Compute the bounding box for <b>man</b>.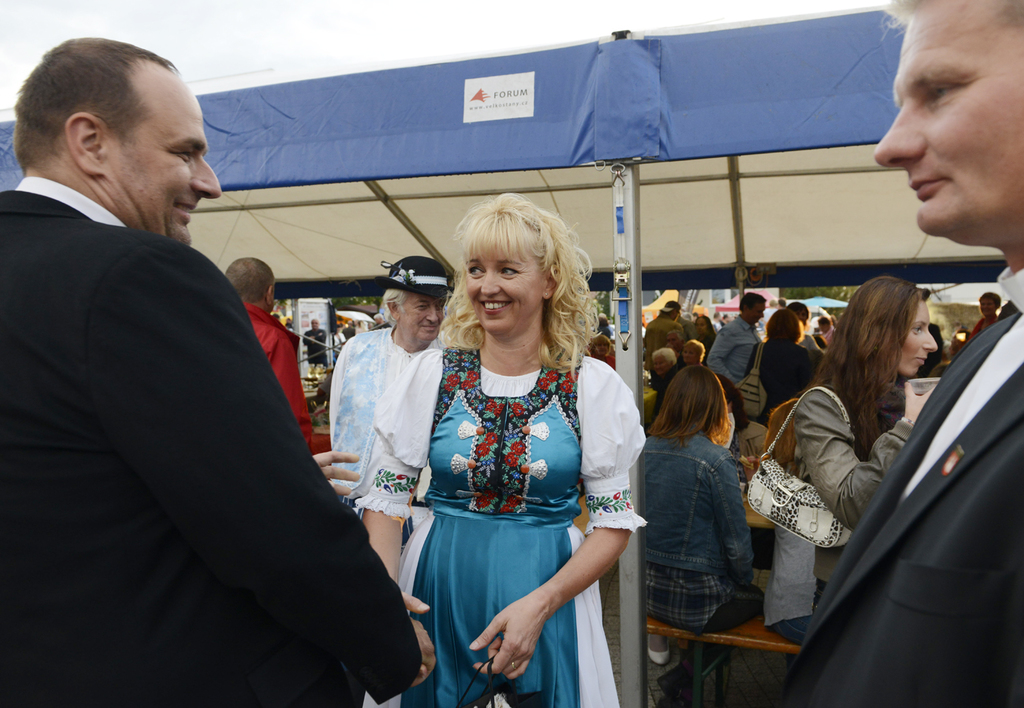
locate(647, 298, 685, 377).
